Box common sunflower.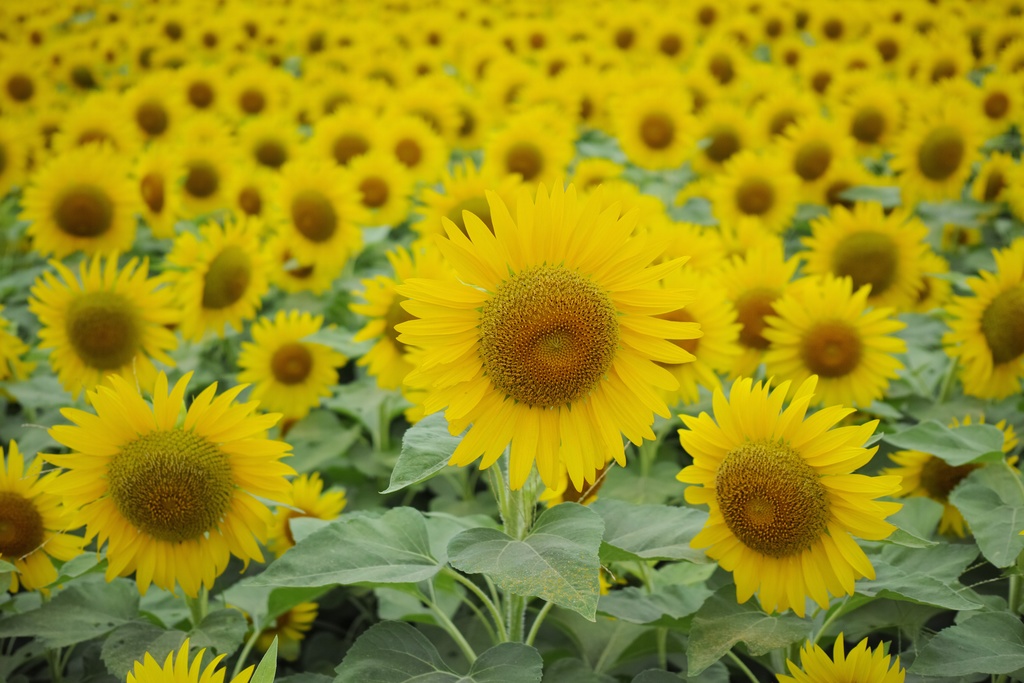
<region>243, 311, 335, 411</region>.
